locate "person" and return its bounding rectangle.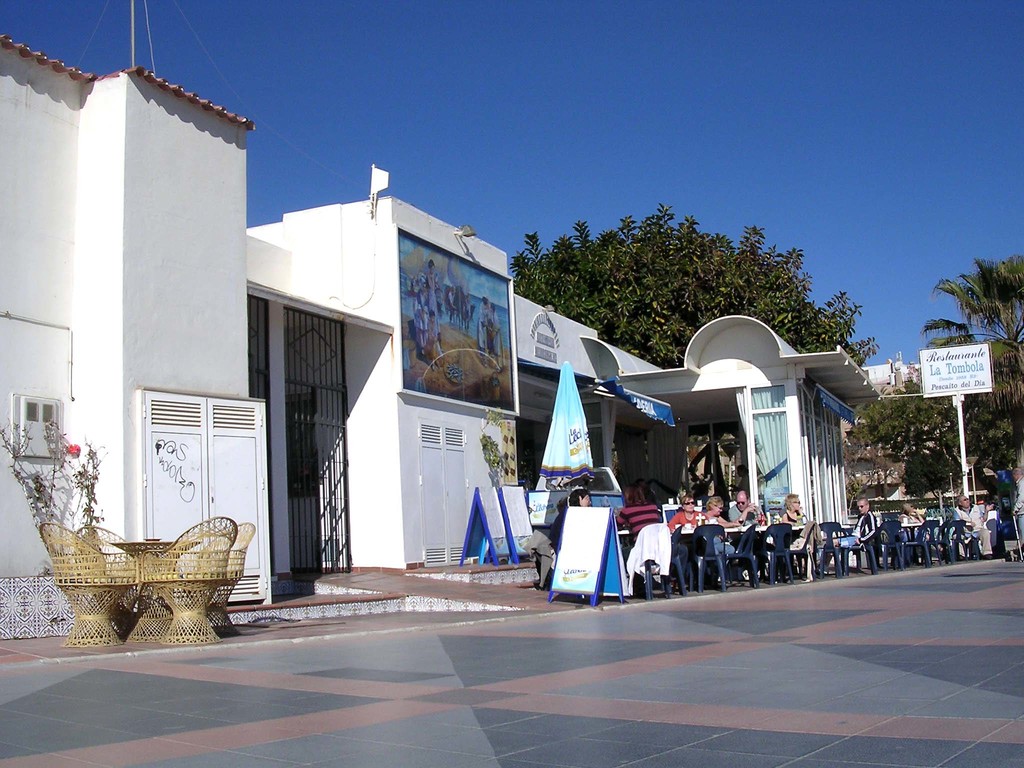
812, 499, 882, 579.
